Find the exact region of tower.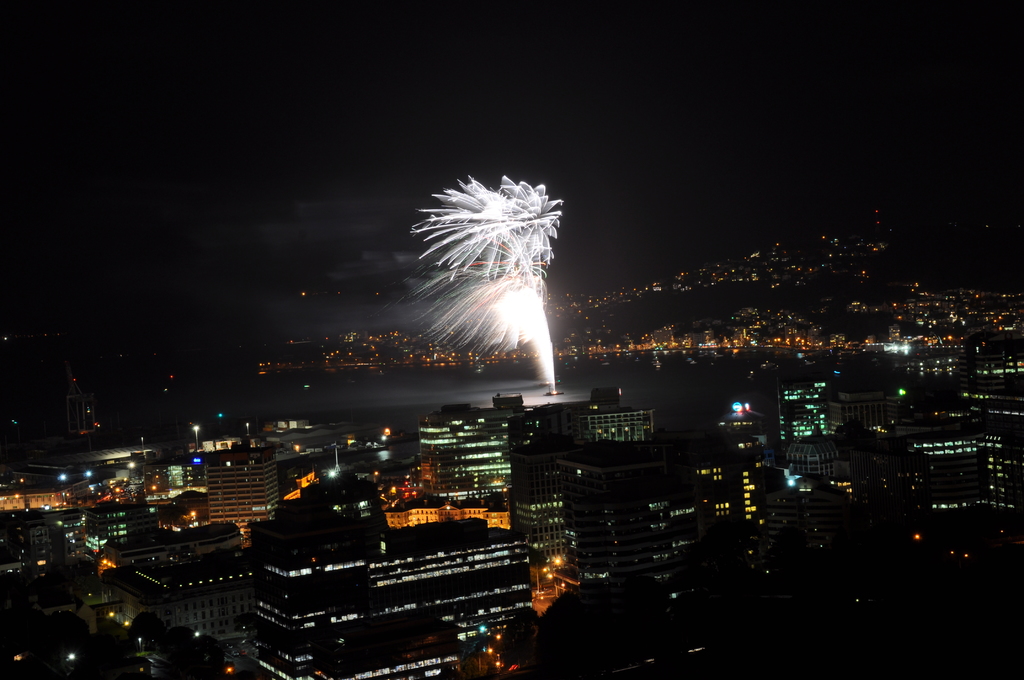
Exact region: x1=969, y1=334, x2=1023, y2=516.
